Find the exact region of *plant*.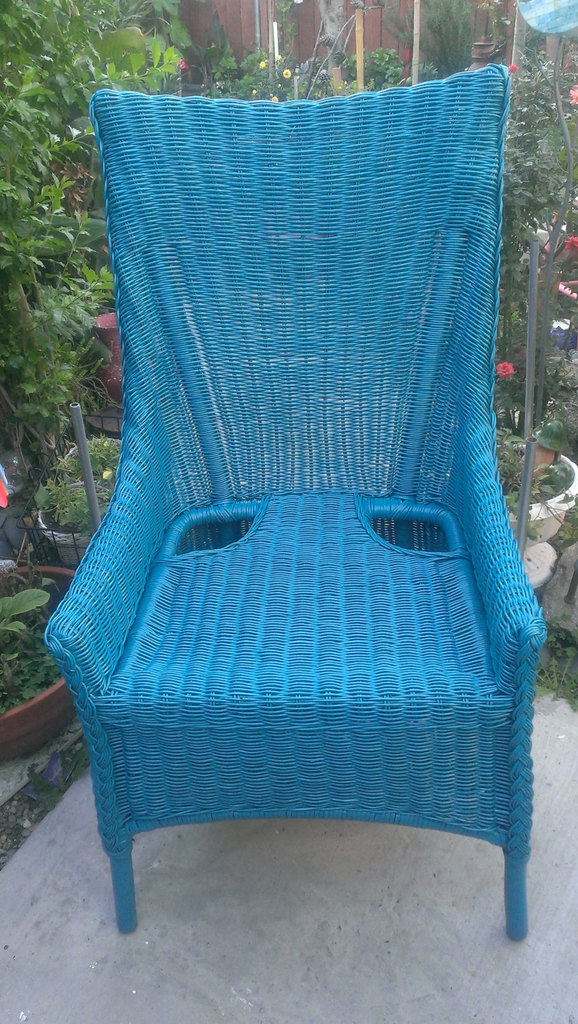
Exact region: 33/481/122/558.
